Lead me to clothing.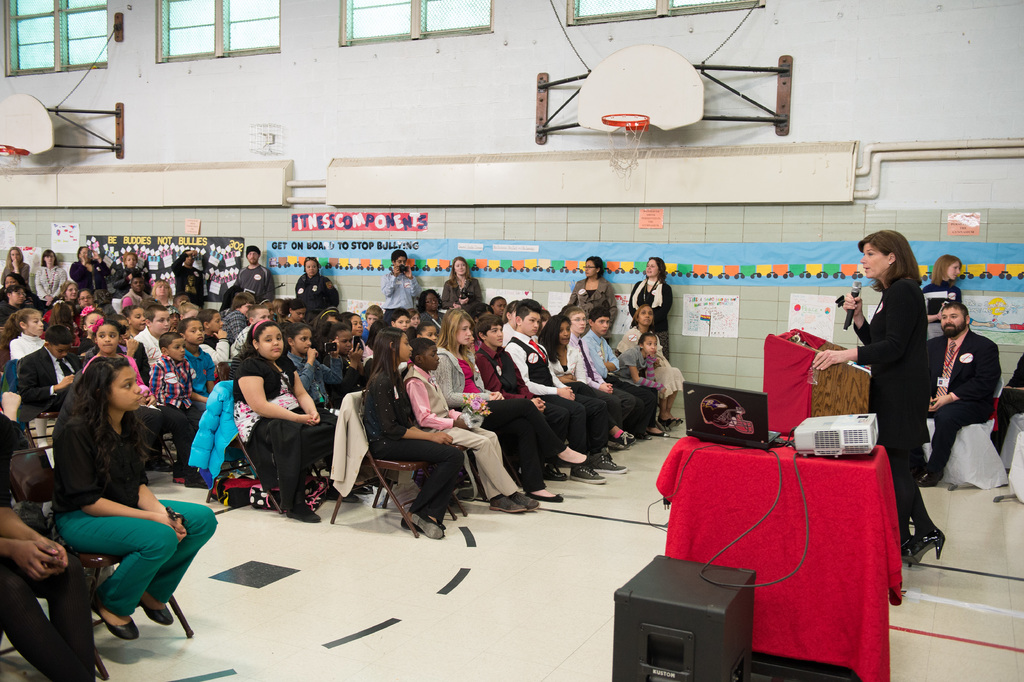
Lead to [x1=853, y1=271, x2=941, y2=552].
